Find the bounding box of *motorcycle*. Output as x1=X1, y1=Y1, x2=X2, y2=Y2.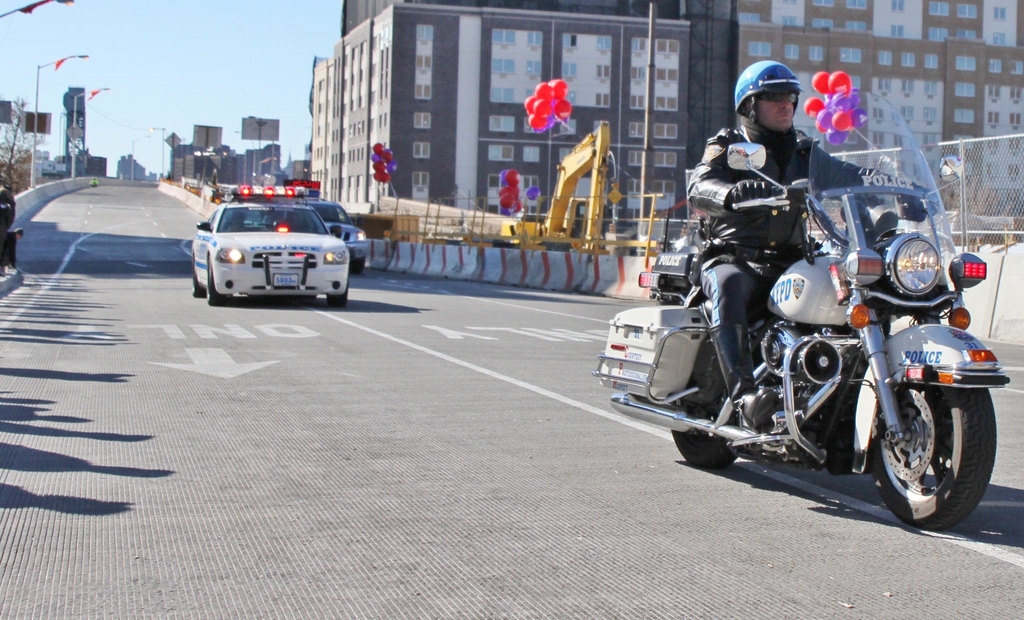
x1=590, y1=91, x2=1011, y2=528.
